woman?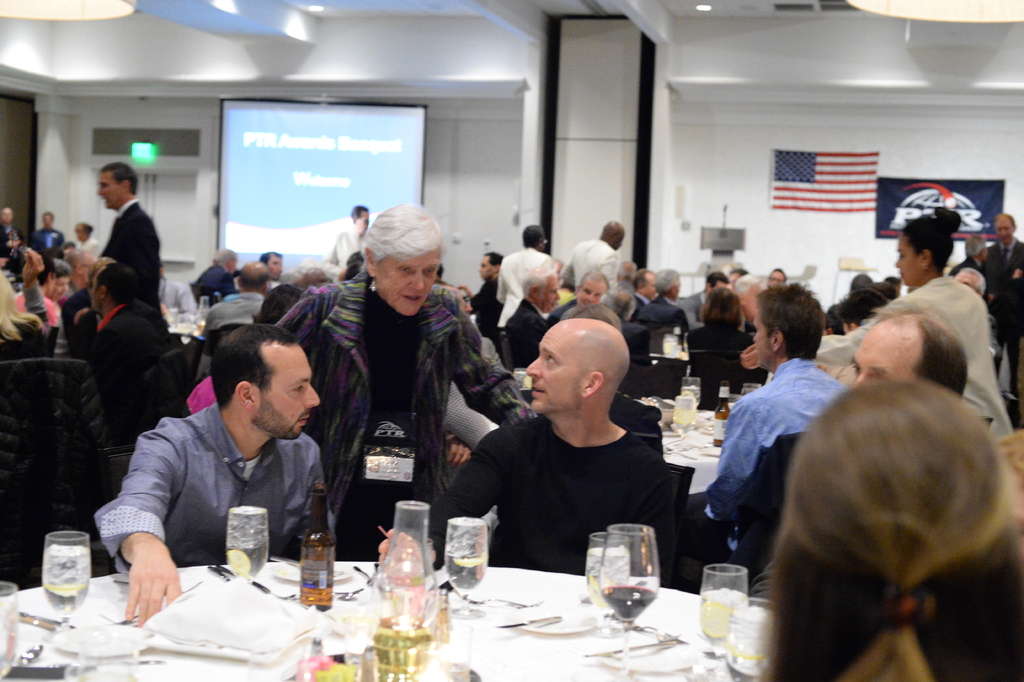
rect(742, 208, 1016, 442)
